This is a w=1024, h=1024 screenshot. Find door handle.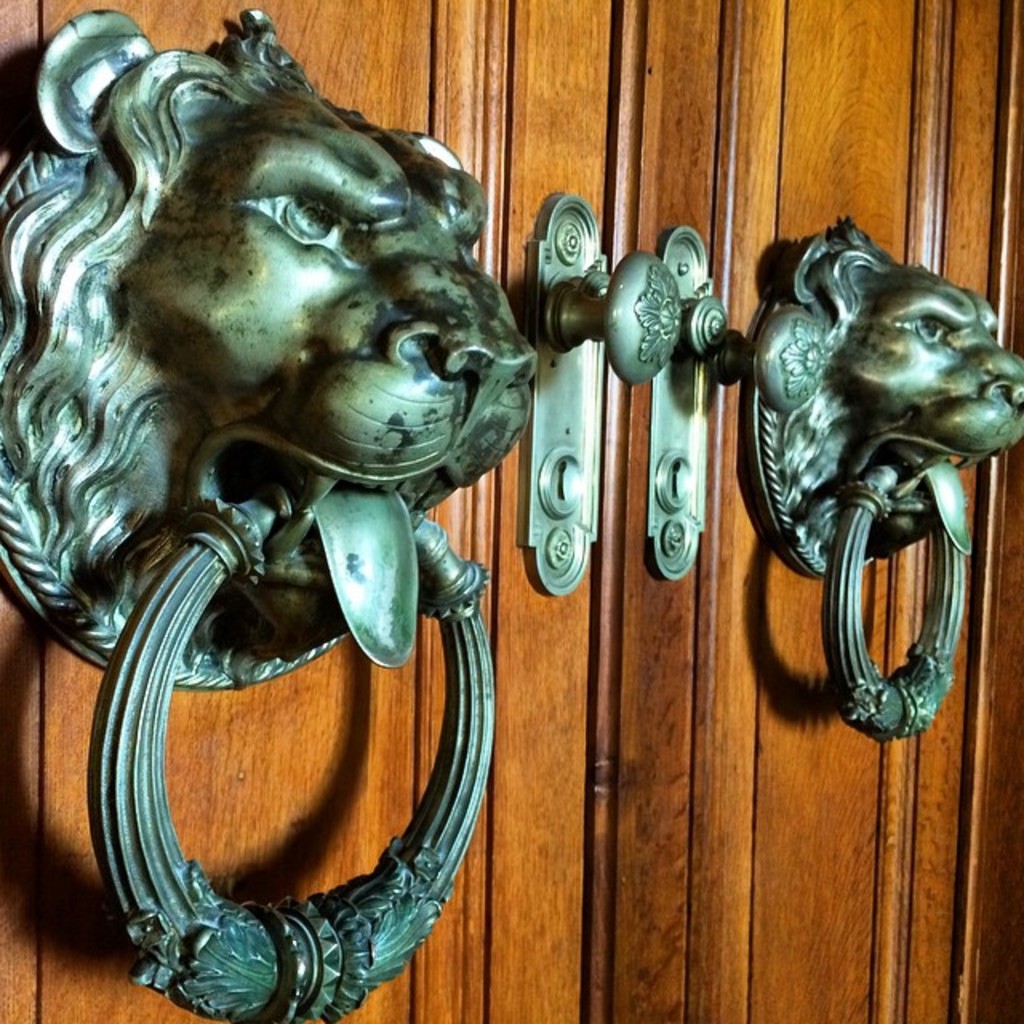
Bounding box: <region>747, 214, 1022, 741</region>.
